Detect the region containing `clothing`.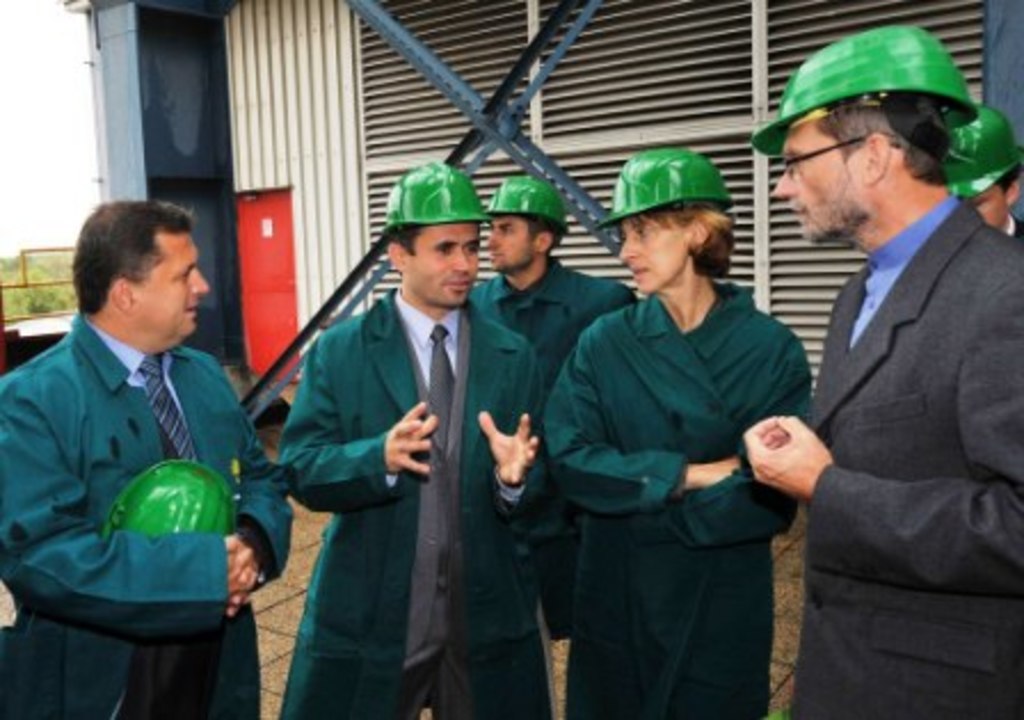
pyautogui.locateOnScreen(805, 197, 1017, 713).
